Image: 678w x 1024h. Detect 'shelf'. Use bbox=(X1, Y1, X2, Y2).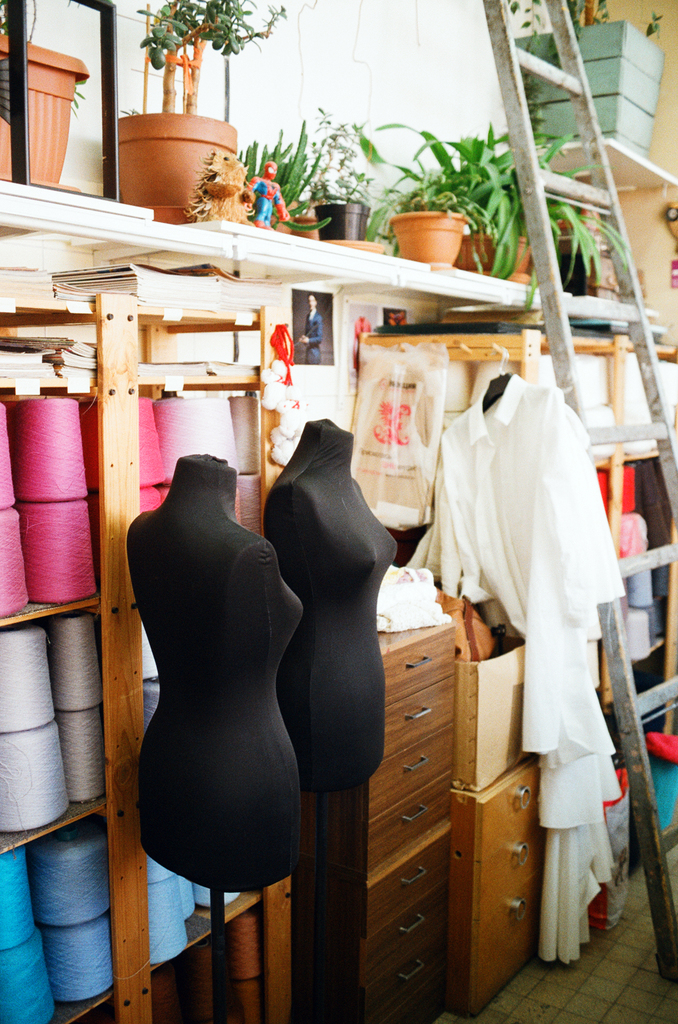
bbox=(0, 602, 133, 841).
